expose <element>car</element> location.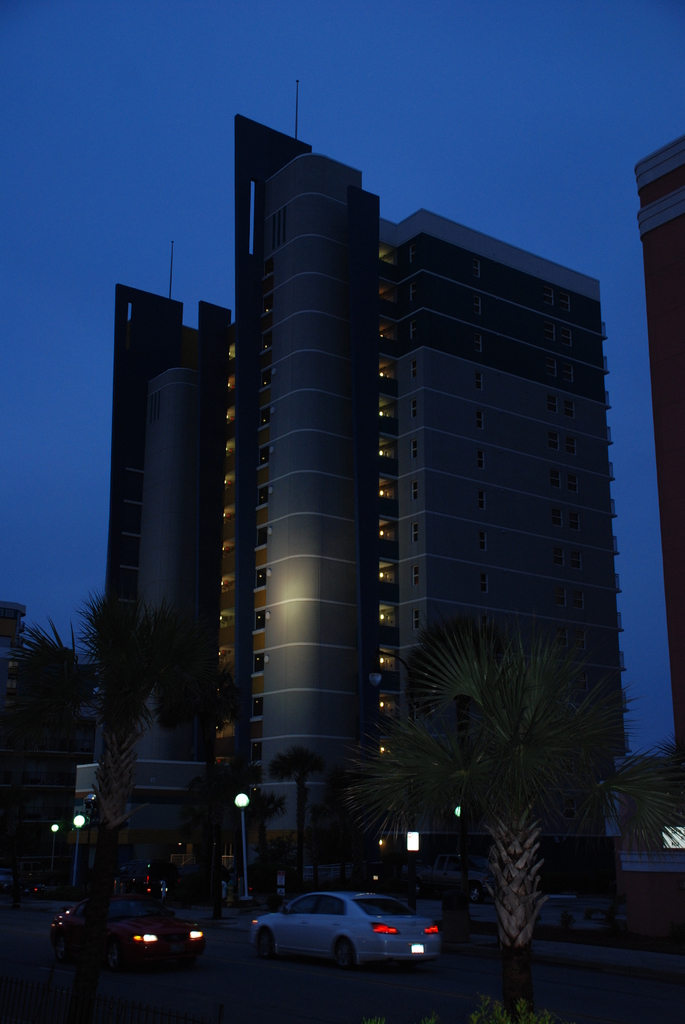
Exposed at crop(236, 887, 451, 972).
